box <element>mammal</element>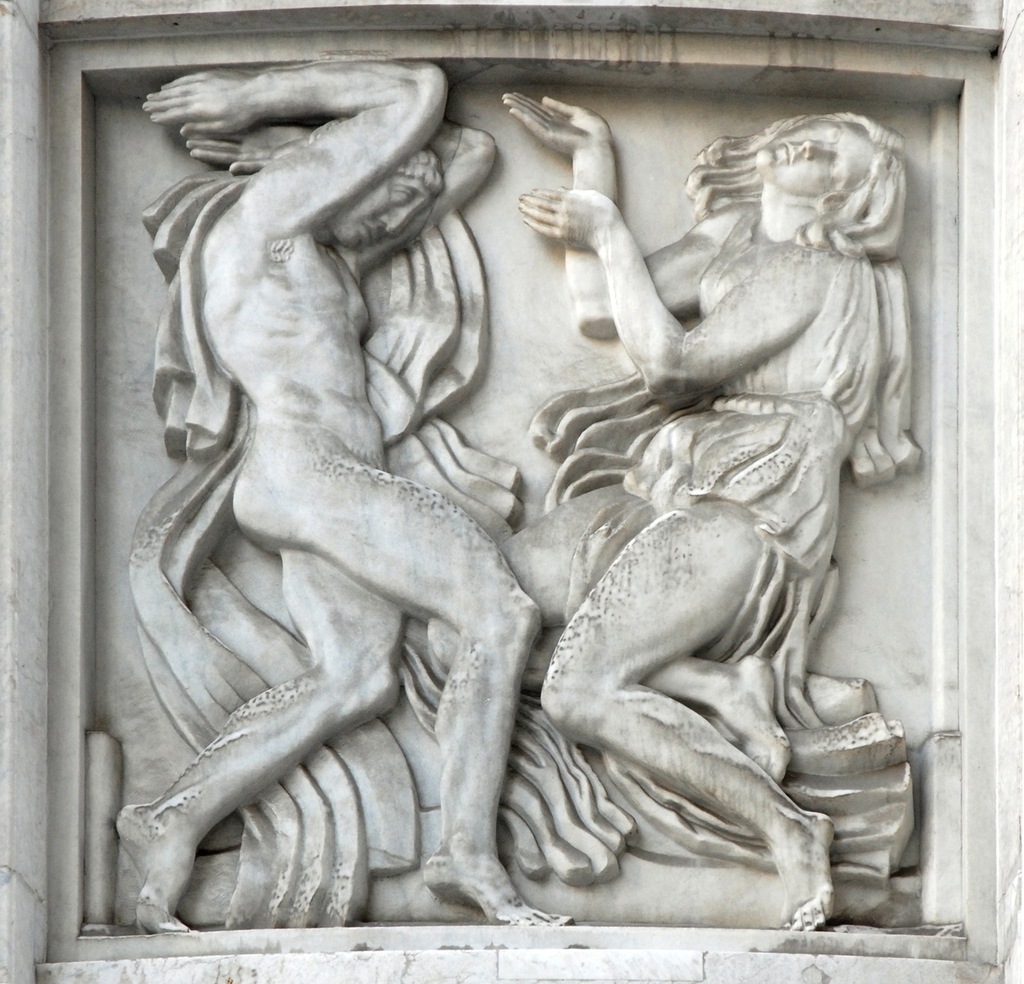
box(102, 47, 558, 954)
